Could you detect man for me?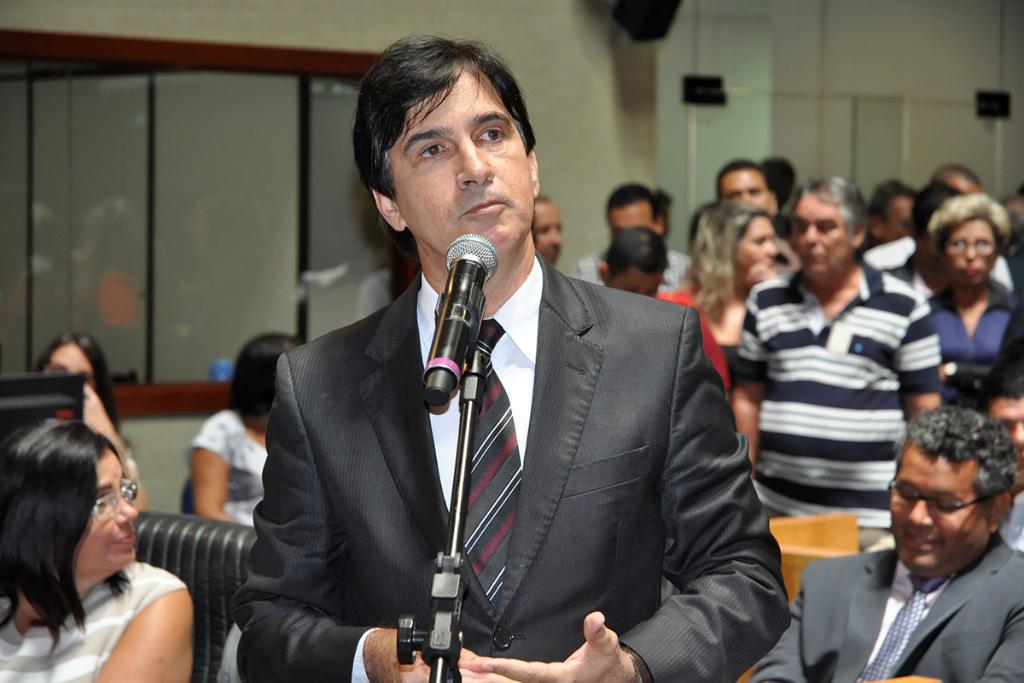
Detection result: [725,172,943,549].
